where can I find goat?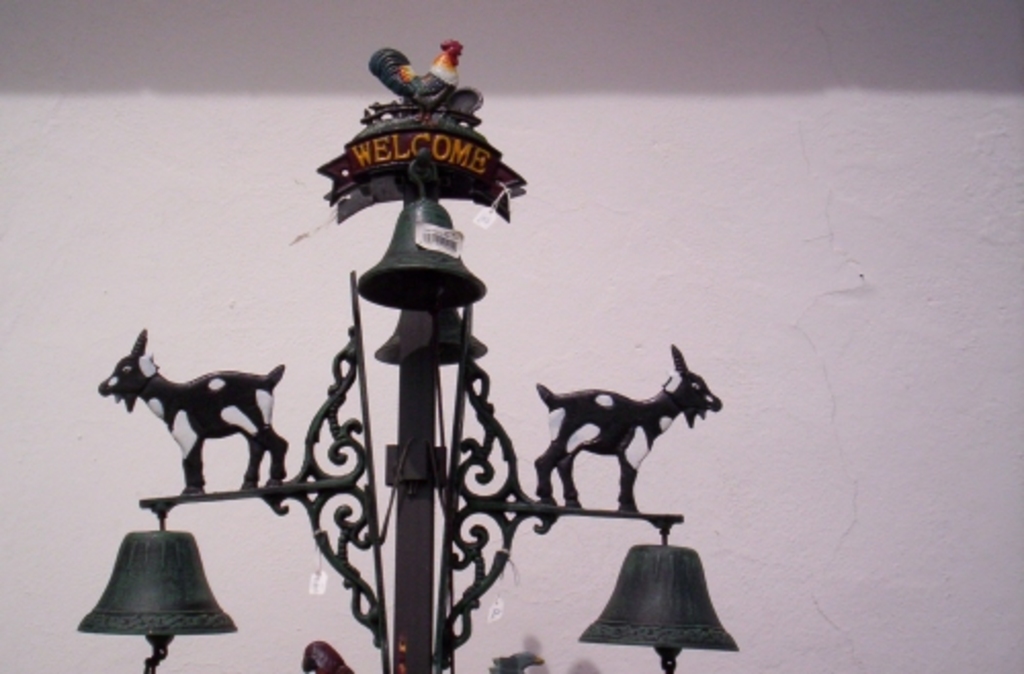
You can find it at pyautogui.locateOnScreen(530, 342, 721, 512).
